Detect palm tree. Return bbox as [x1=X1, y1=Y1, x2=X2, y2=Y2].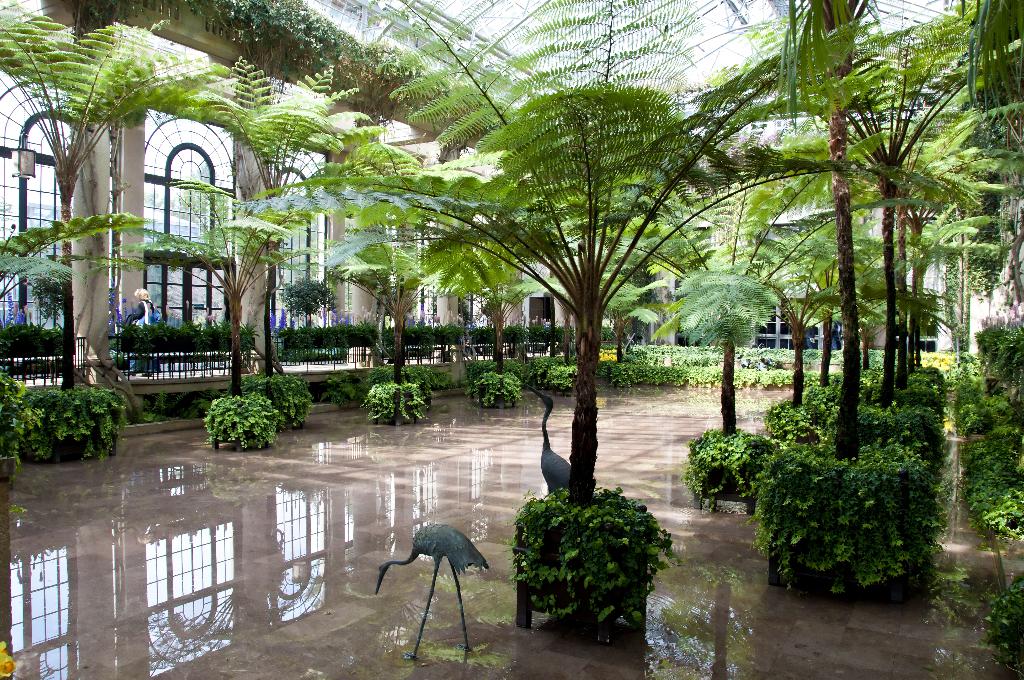
[x1=749, y1=0, x2=902, y2=528].
